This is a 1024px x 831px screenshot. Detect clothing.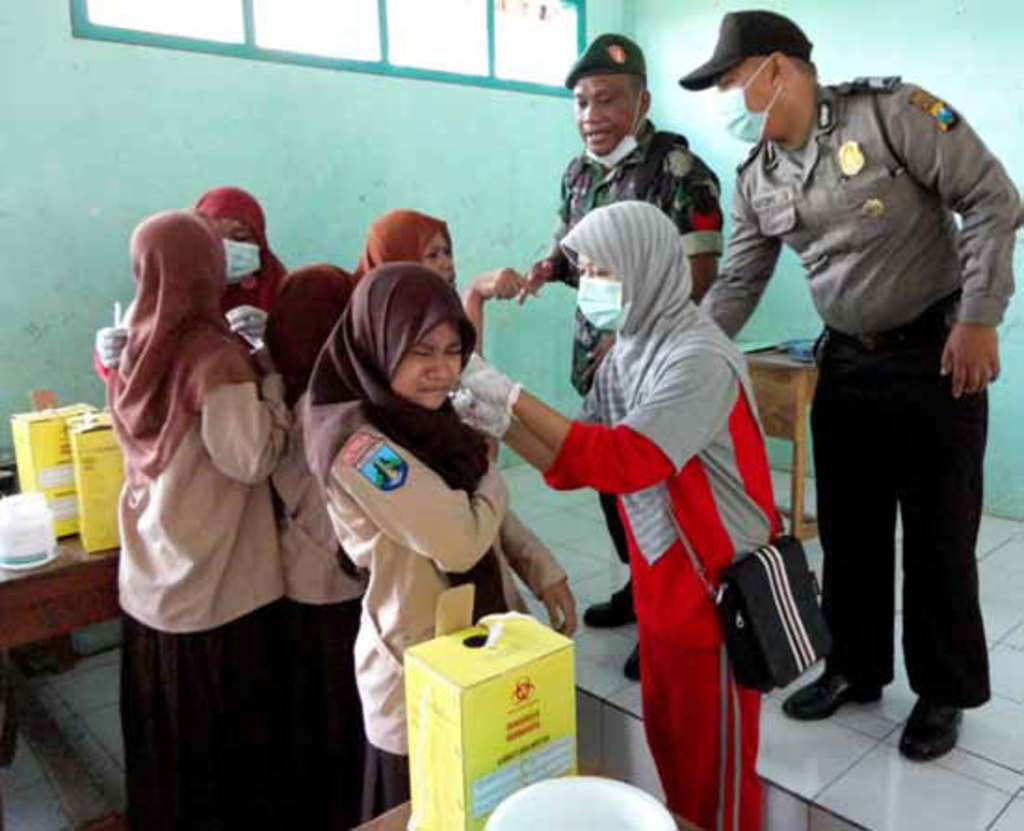
[247,576,353,829].
